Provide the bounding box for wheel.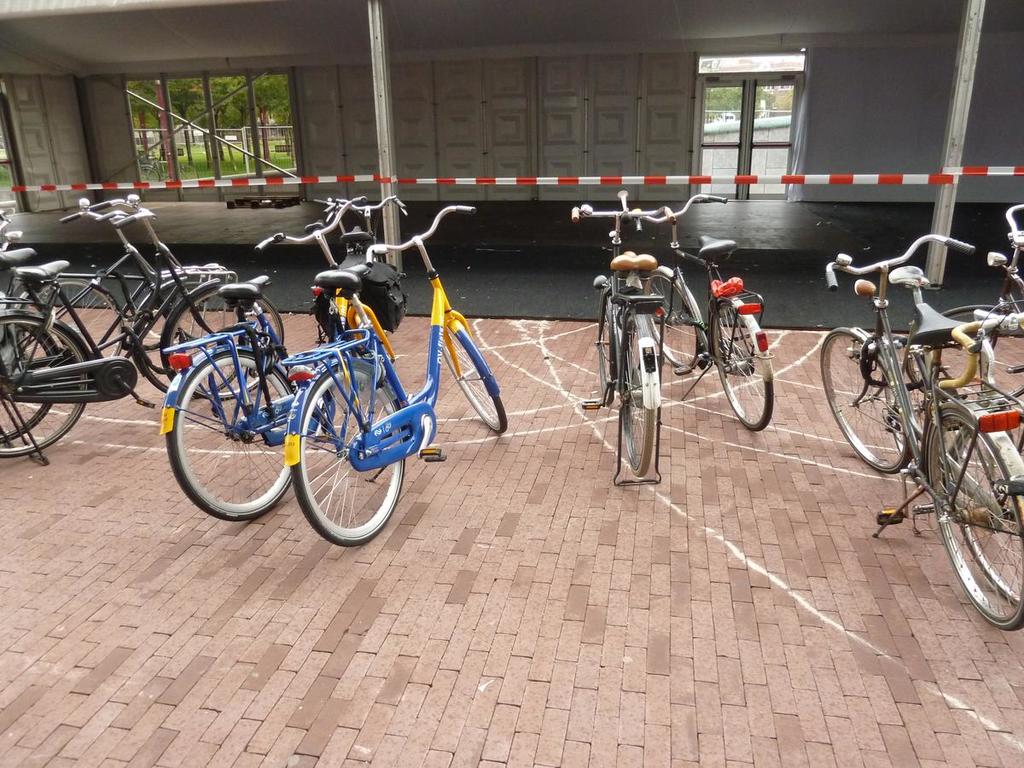
{"left": 956, "top": 429, "right": 1023, "bottom": 608}.
